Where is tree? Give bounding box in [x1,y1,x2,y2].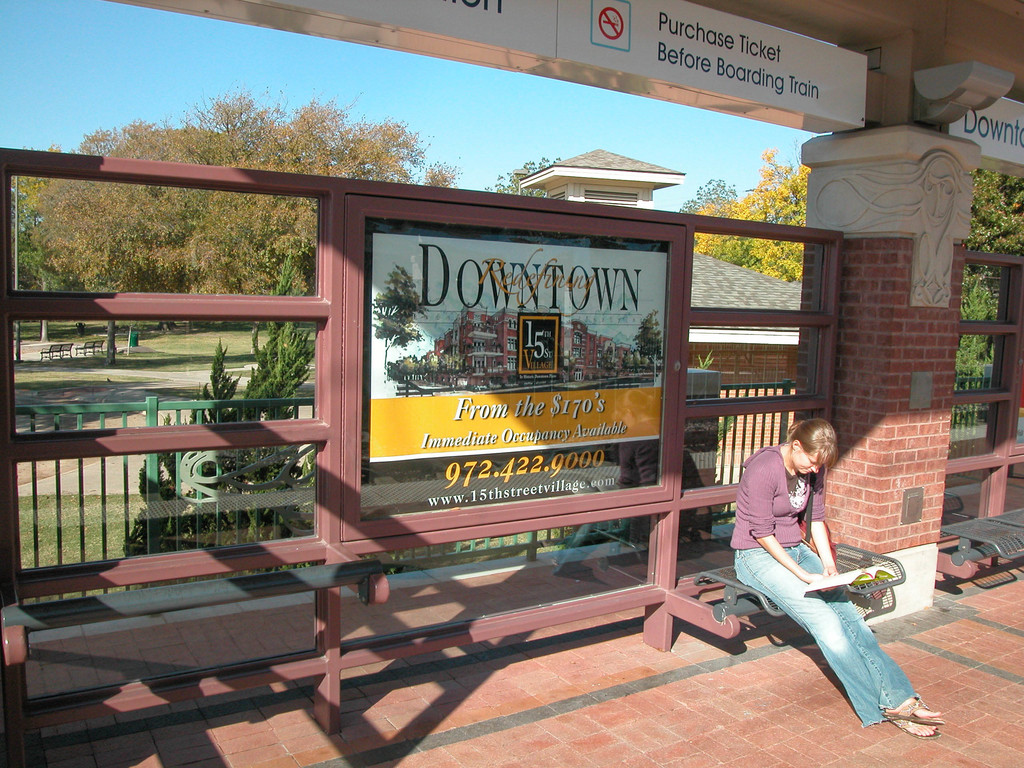
[959,168,1023,426].
